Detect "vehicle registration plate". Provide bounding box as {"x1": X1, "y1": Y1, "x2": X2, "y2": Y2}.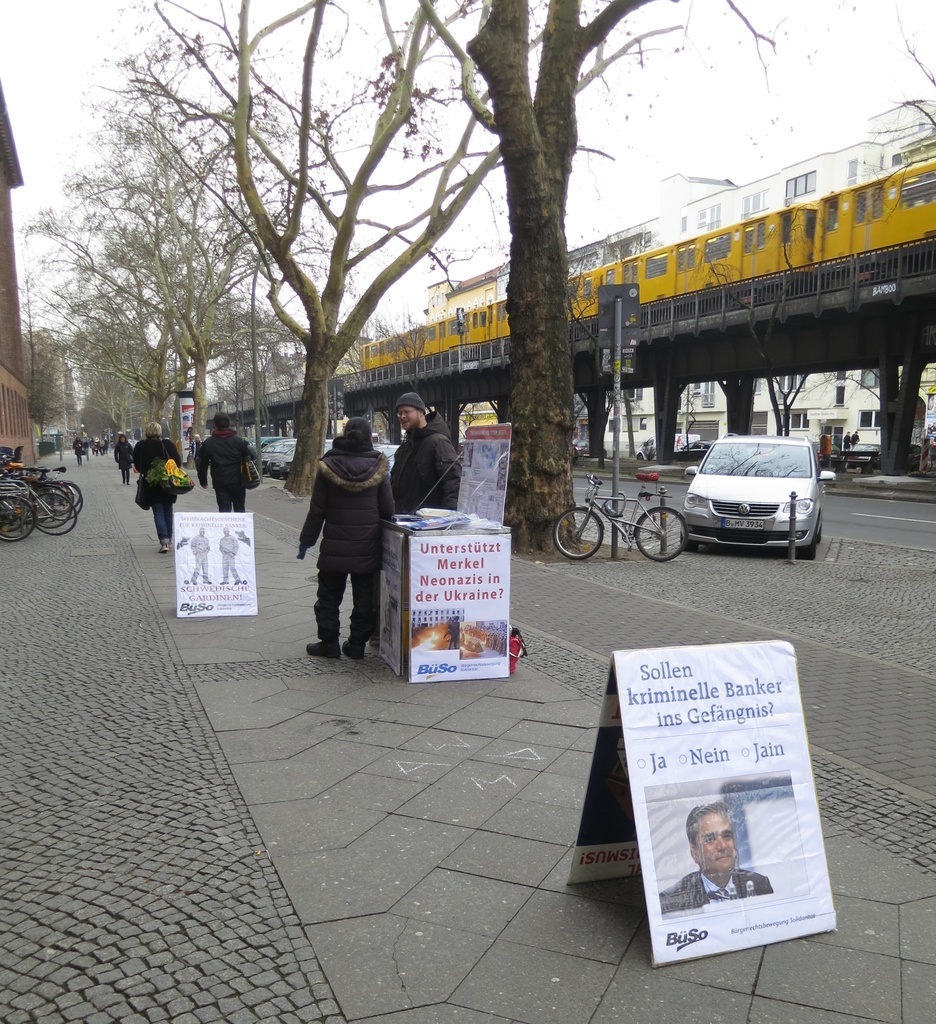
{"x1": 721, "y1": 516, "x2": 770, "y2": 528}.
